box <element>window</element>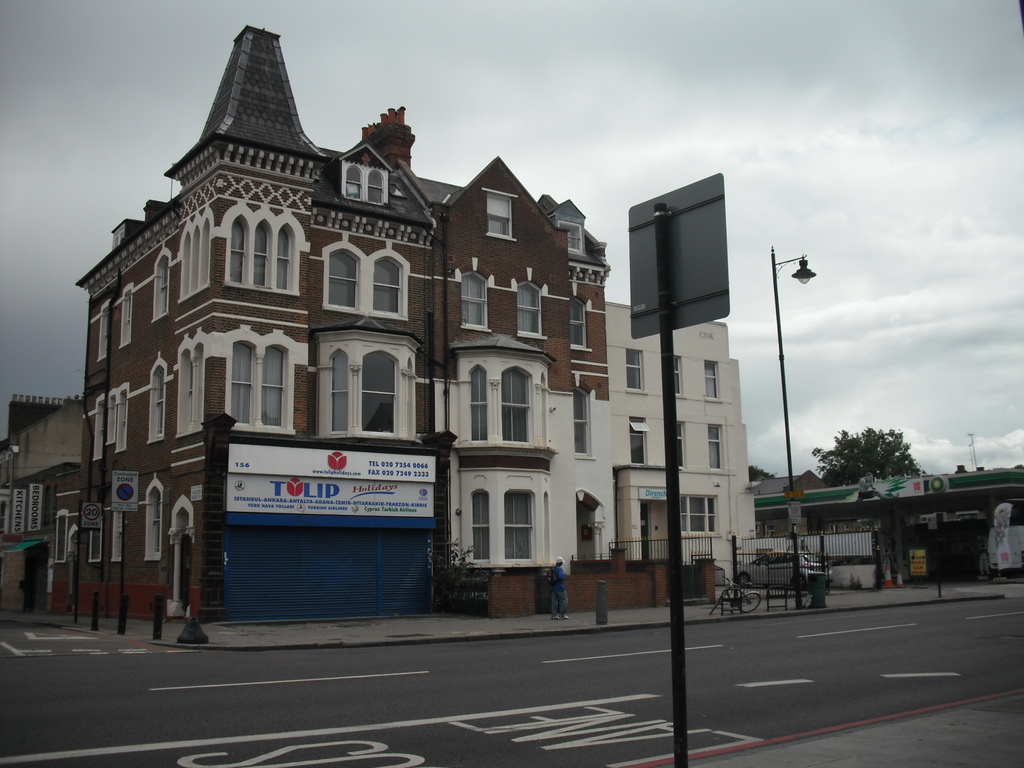
{"x1": 514, "y1": 280, "x2": 547, "y2": 340}
